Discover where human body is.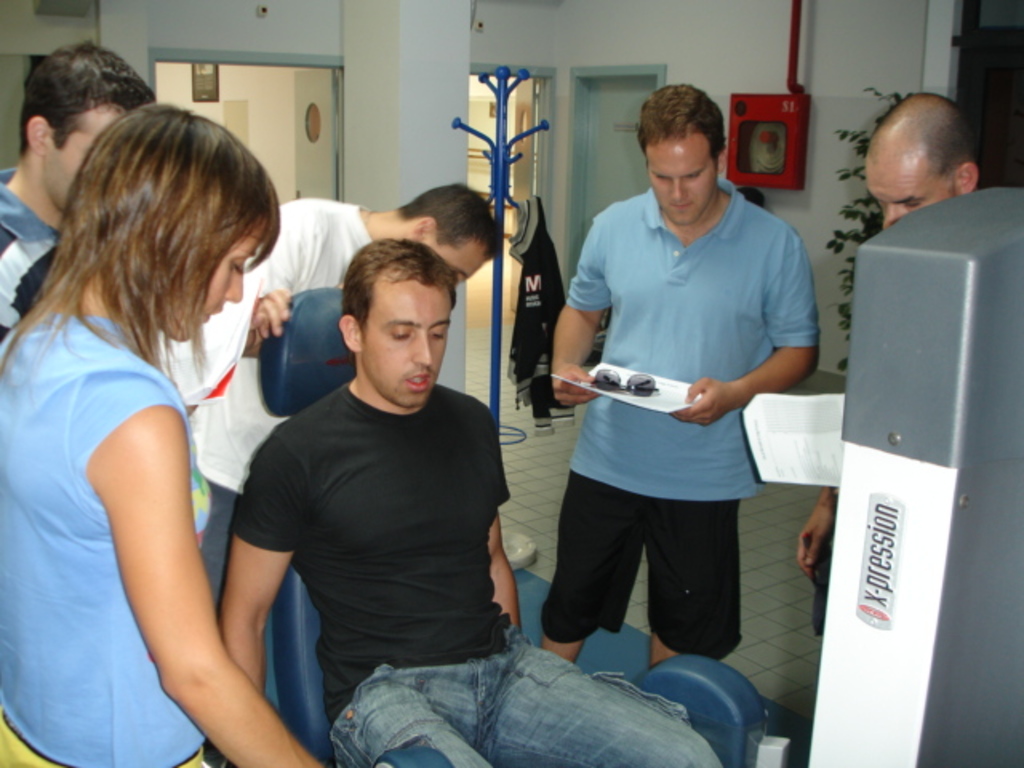
Discovered at box=[221, 379, 717, 766].
